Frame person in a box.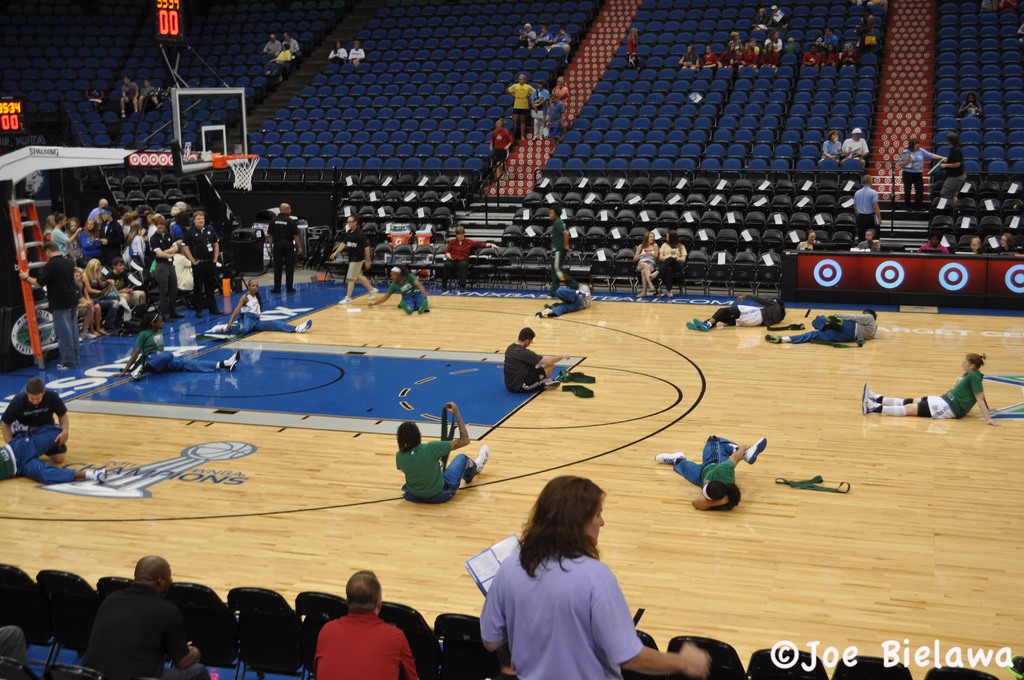
492 118 513 180.
